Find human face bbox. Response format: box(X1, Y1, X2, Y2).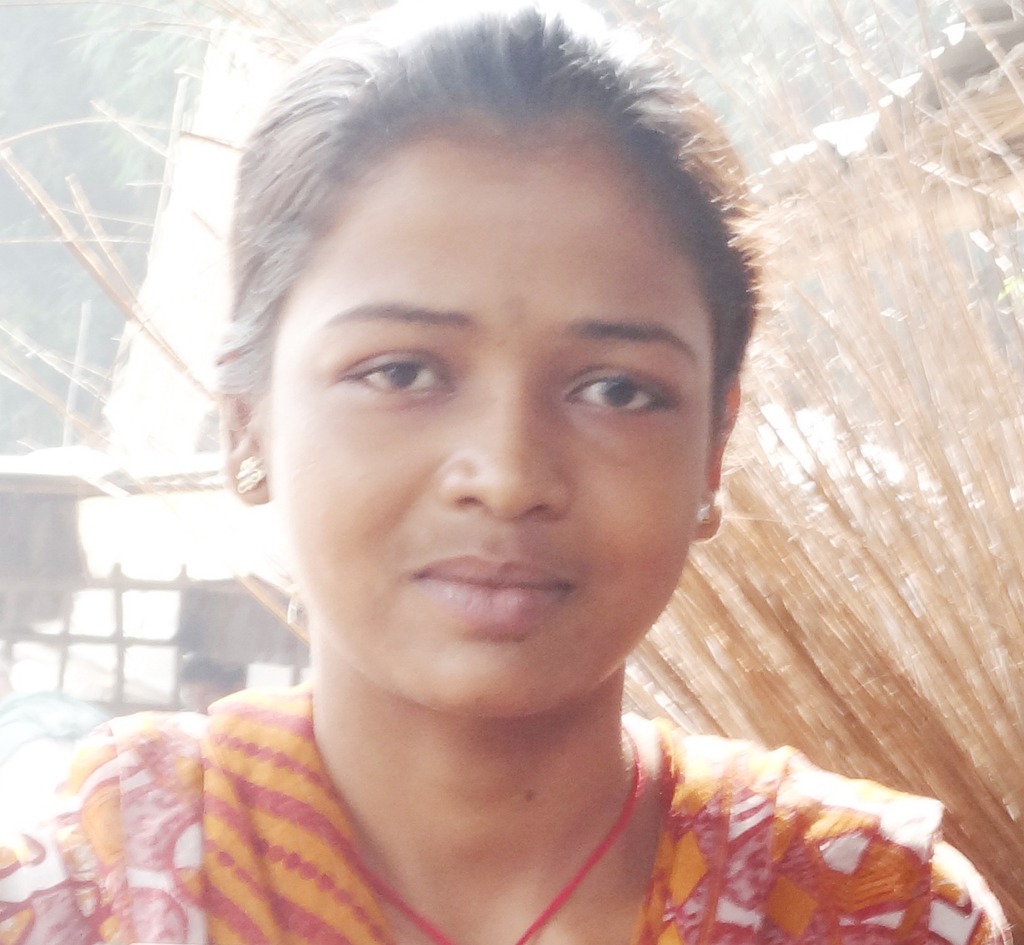
box(272, 138, 703, 713).
